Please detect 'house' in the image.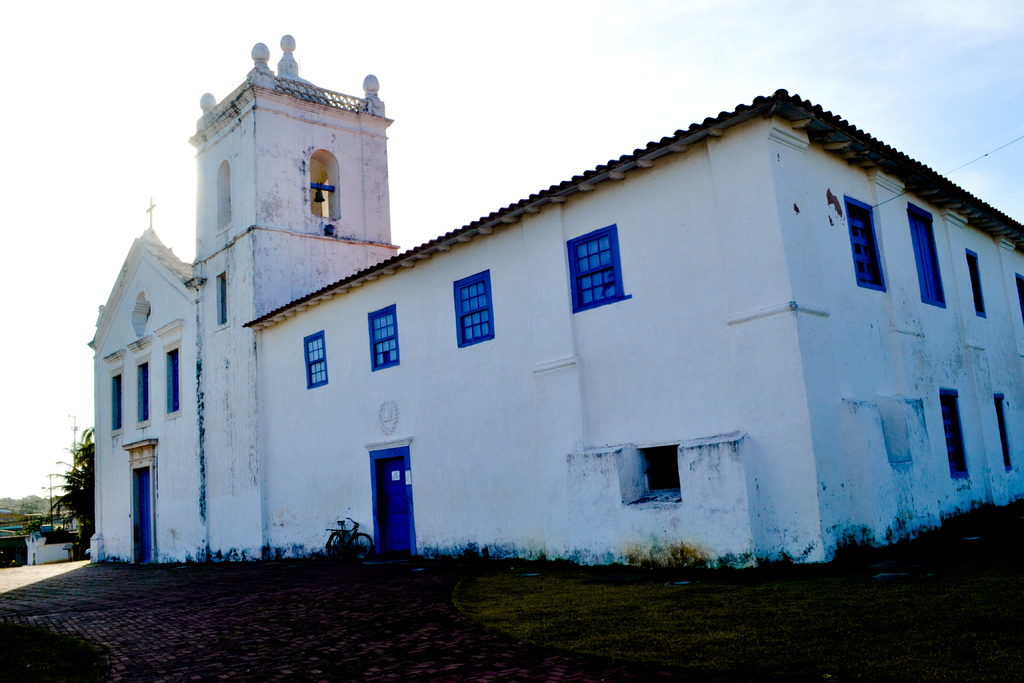
bbox=(85, 26, 1023, 579).
